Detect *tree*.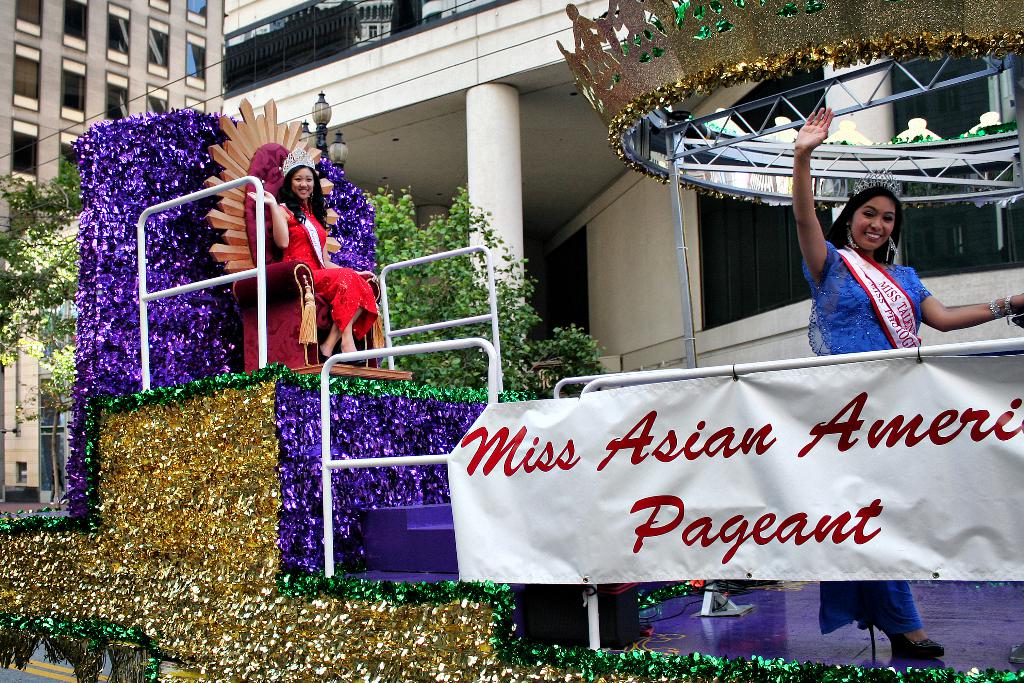
Detected at x1=368, y1=177, x2=602, y2=399.
